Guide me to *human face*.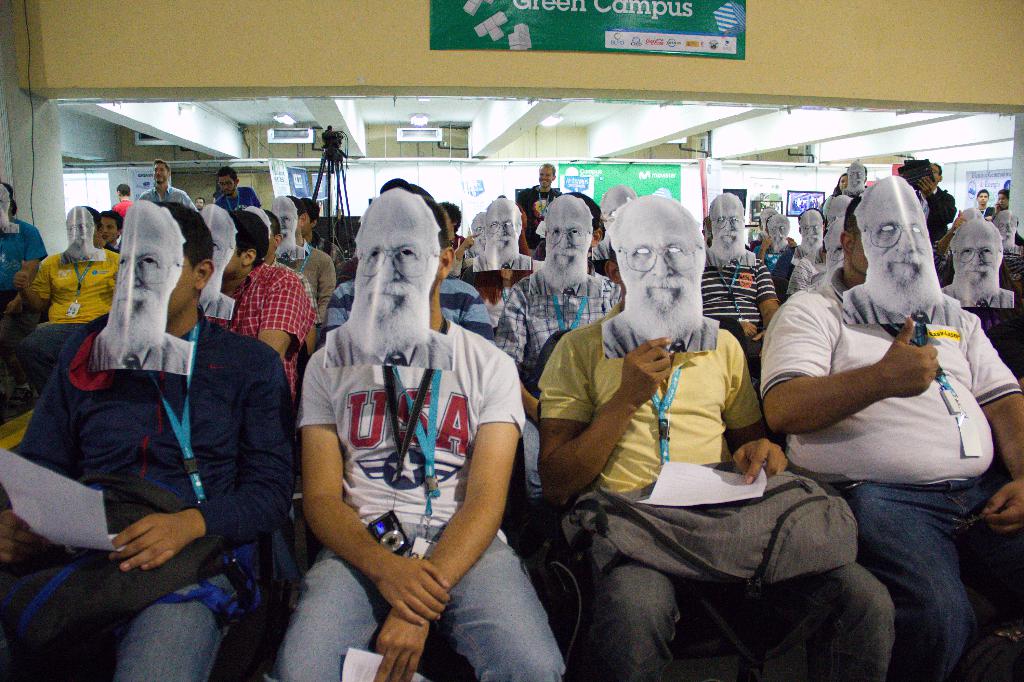
Guidance: [x1=300, y1=213, x2=312, y2=236].
